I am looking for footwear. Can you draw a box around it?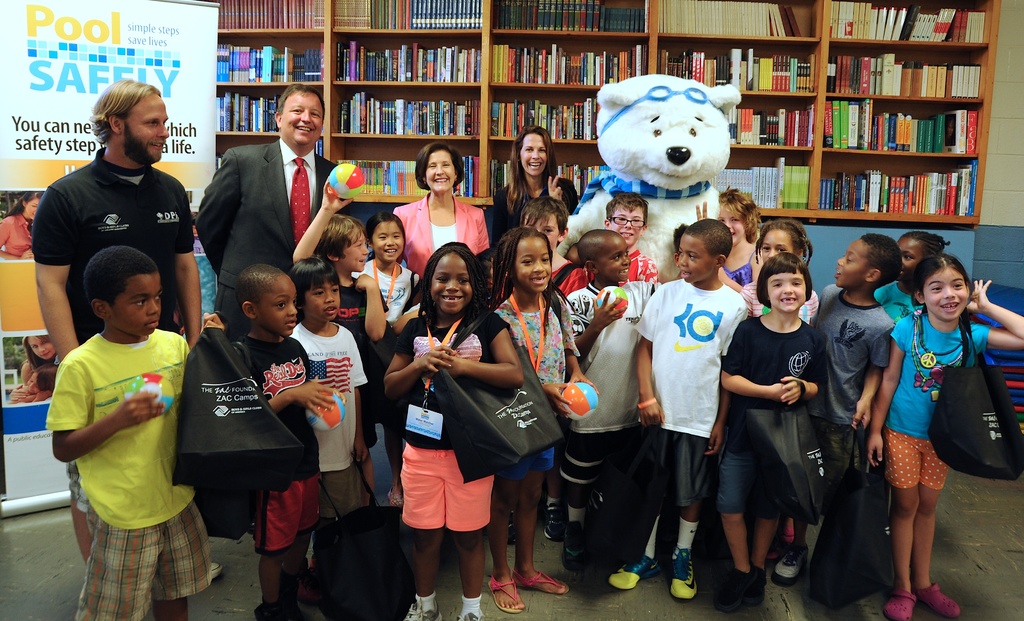
Sure, the bounding box is <box>404,590,443,620</box>.
